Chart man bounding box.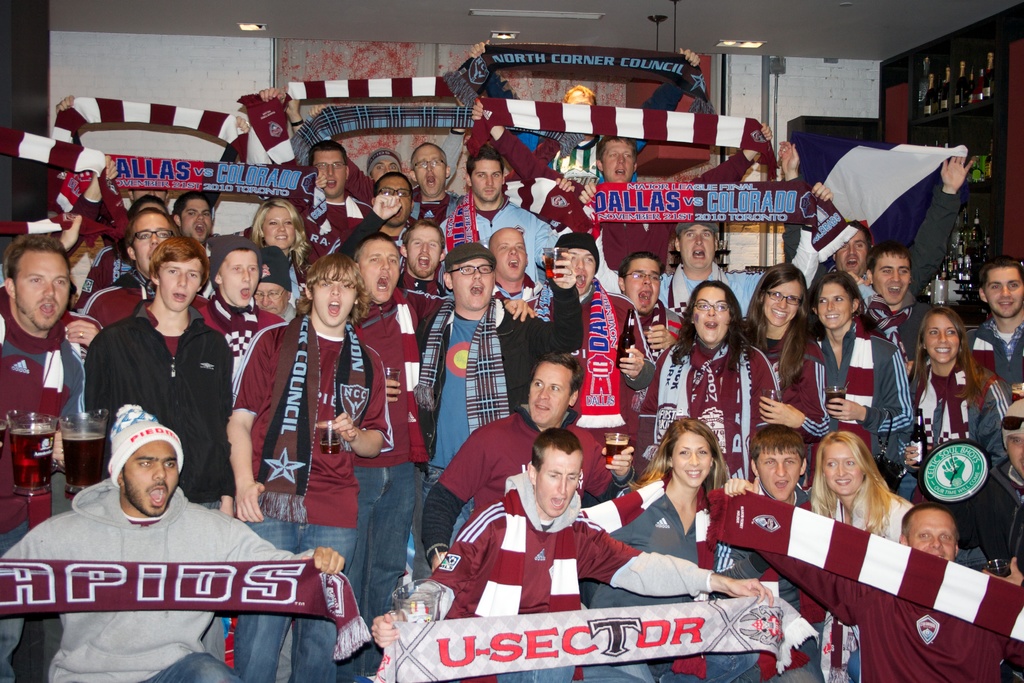
Charted: rect(52, 94, 253, 226).
